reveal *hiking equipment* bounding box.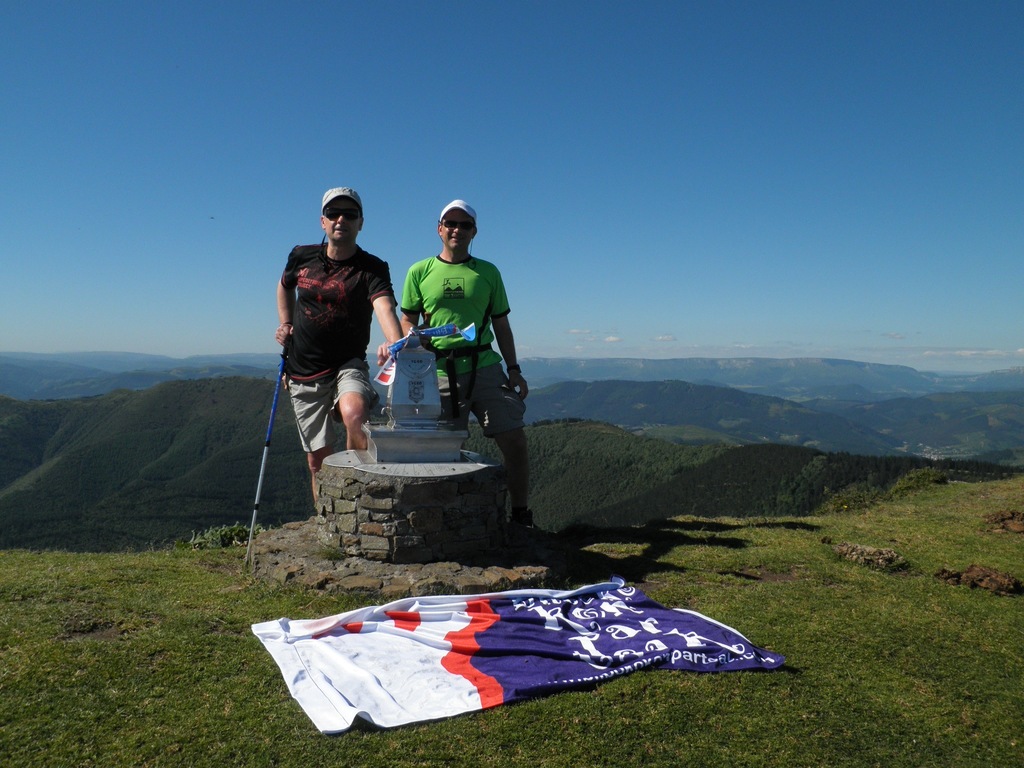
Revealed: detection(244, 328, 288, 563).
